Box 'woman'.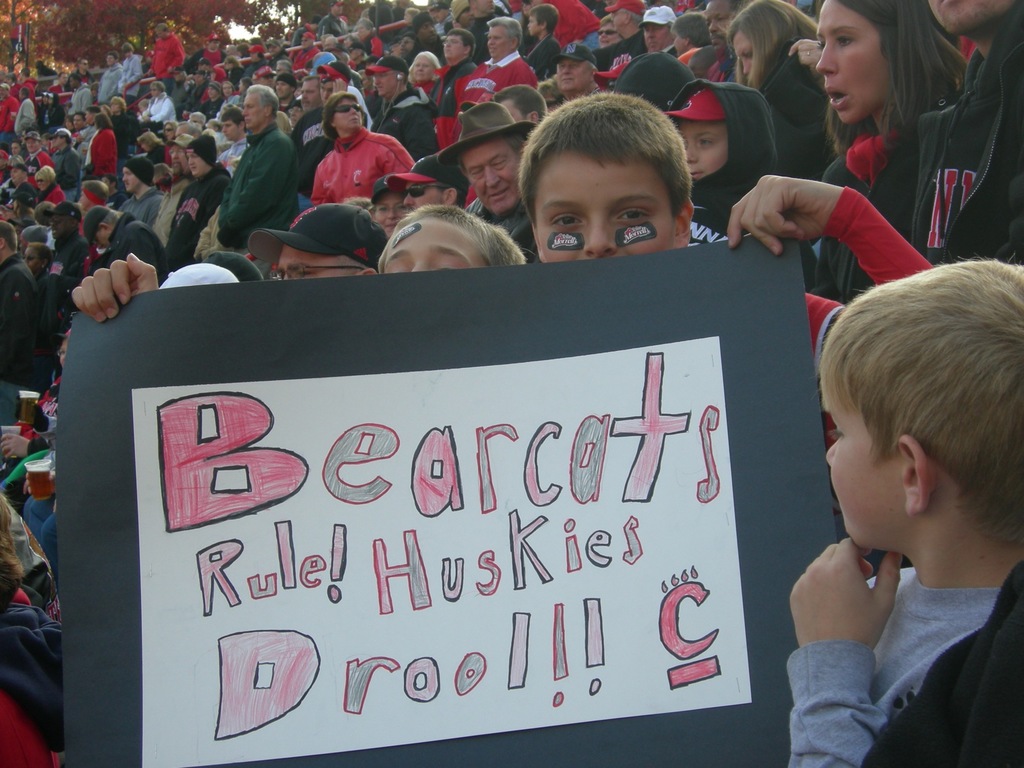
detection(593, 13, 620, 47).
